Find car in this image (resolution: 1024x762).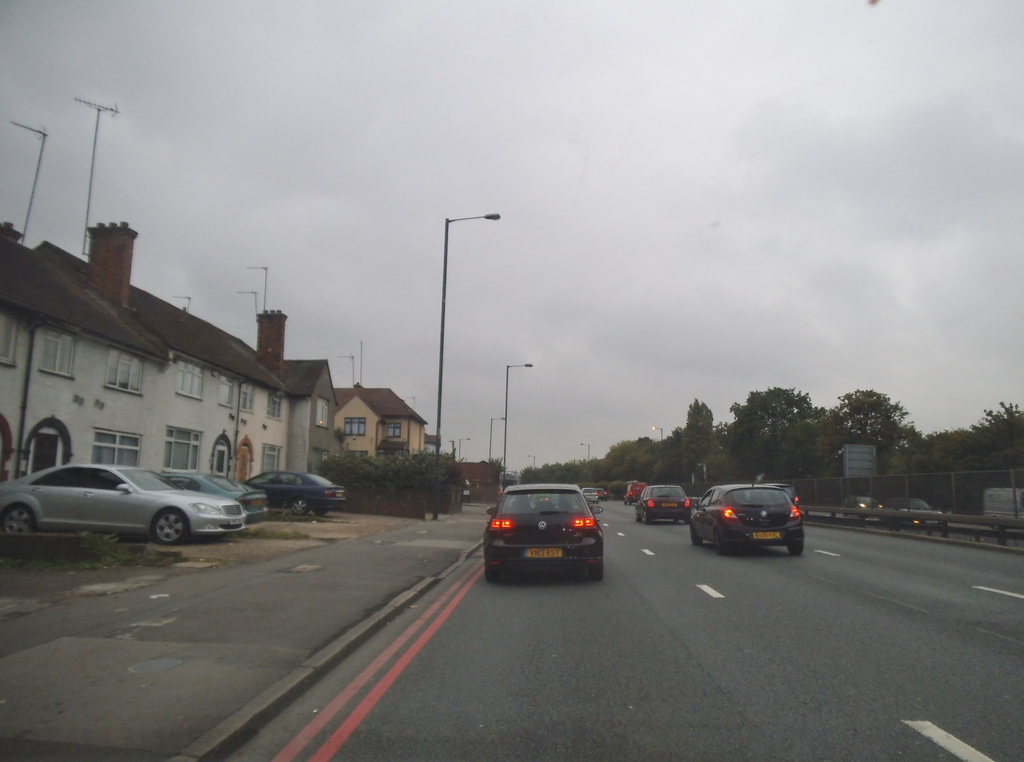
2, 457, 266, 552.
